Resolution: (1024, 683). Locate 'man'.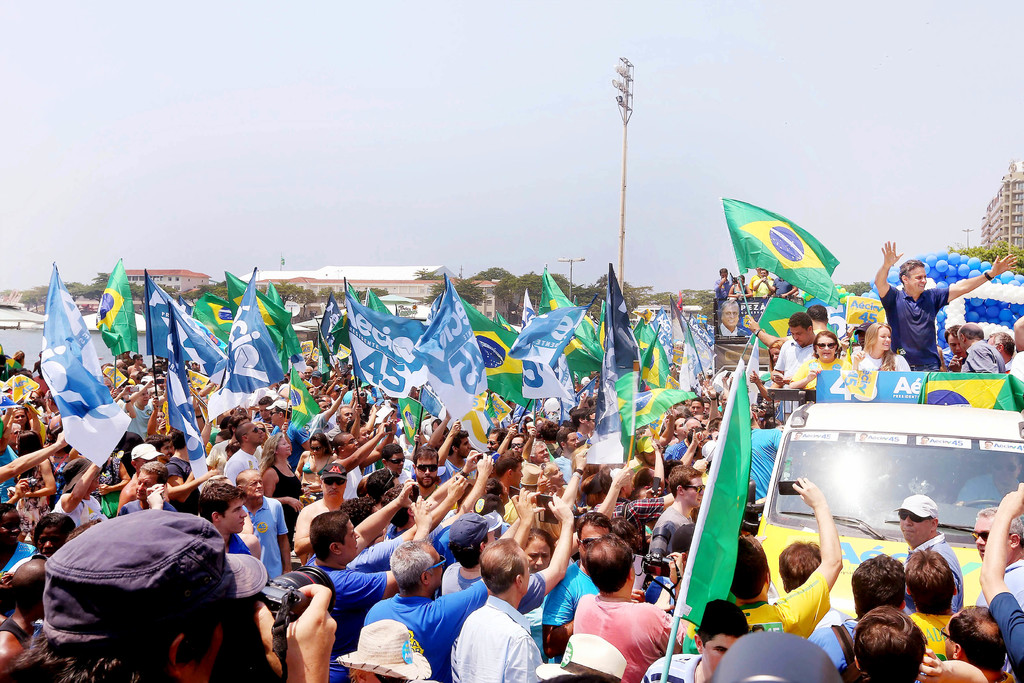
select_region(767, 309, 820, 424).
